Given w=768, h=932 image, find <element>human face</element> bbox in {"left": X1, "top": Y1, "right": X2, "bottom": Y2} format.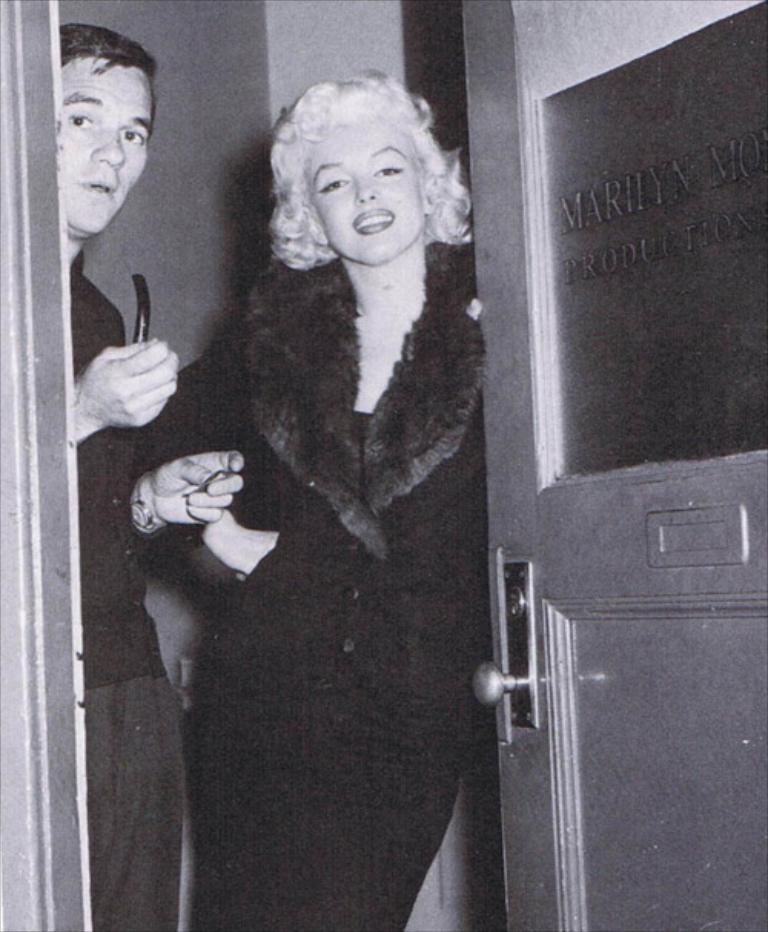
{"left": 312, "top": 107, "right": 422, "bottom": 267}.
